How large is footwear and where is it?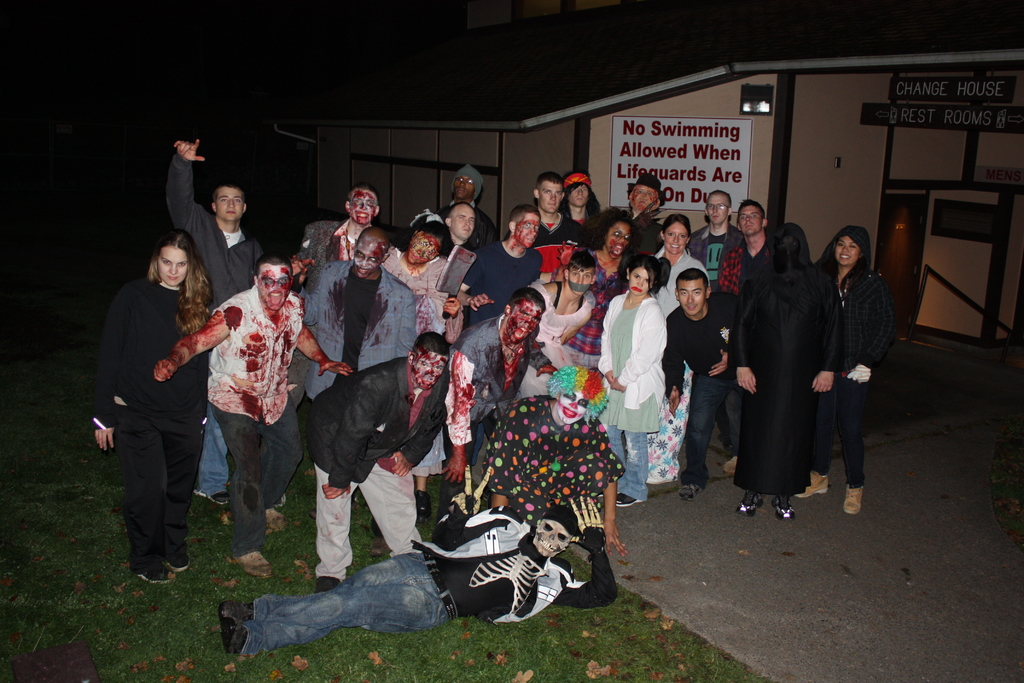
Bounding box: (310, 574, 340, 591).
